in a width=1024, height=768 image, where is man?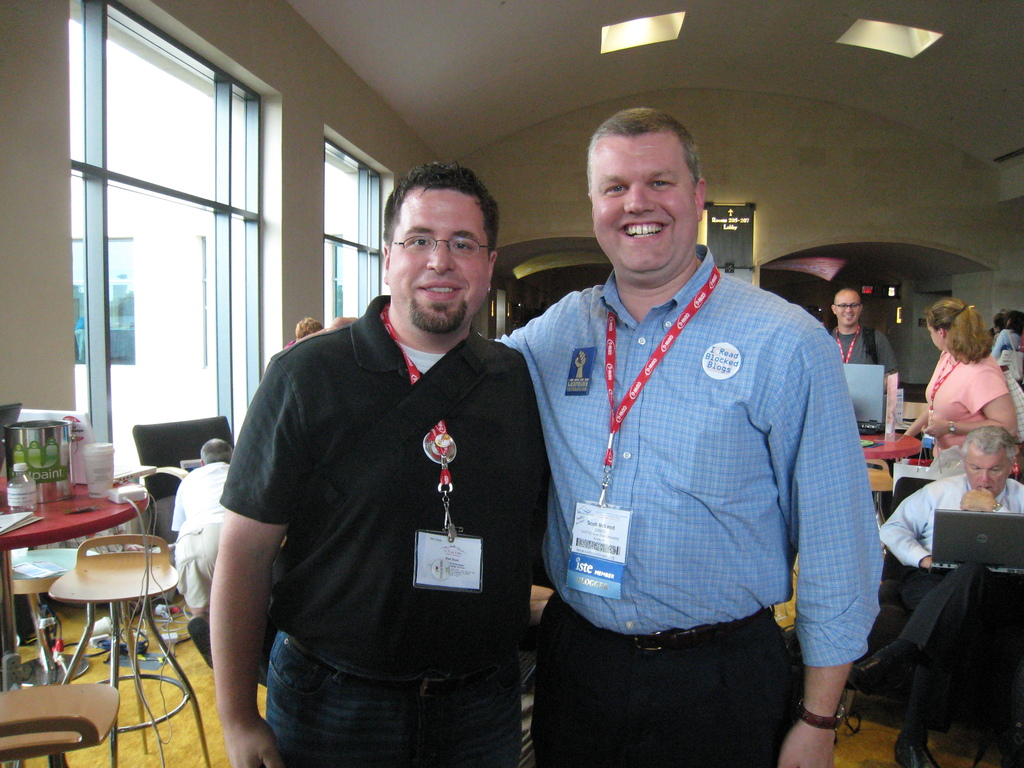
[x1=877, y1=424, x2=1023, y2=767].
